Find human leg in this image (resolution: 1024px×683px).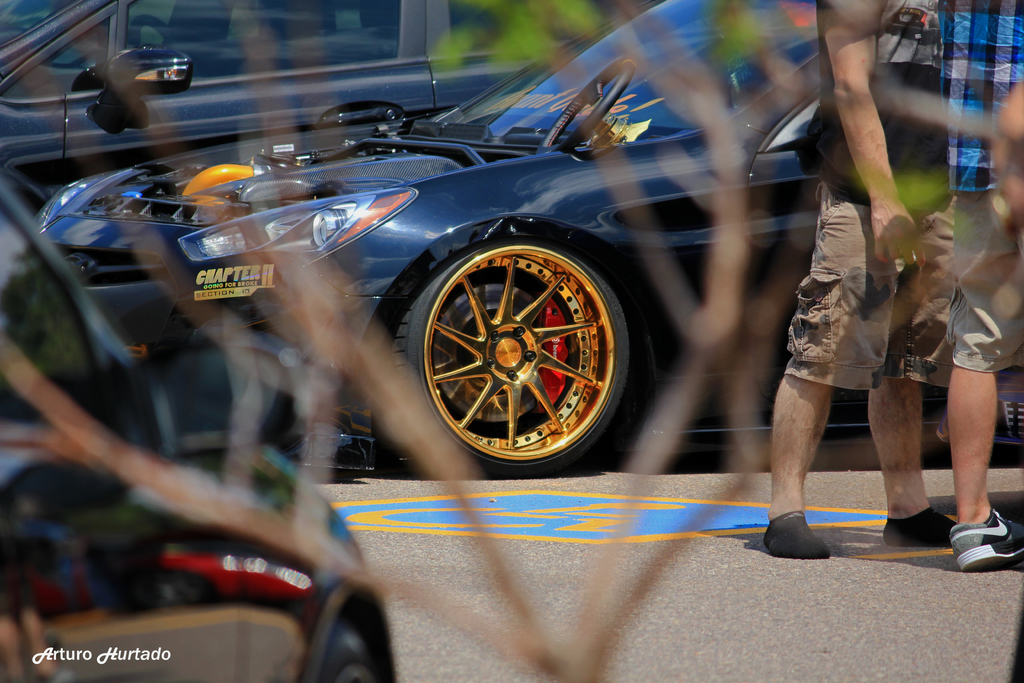
select_region(950, 357, 1022, 580).
